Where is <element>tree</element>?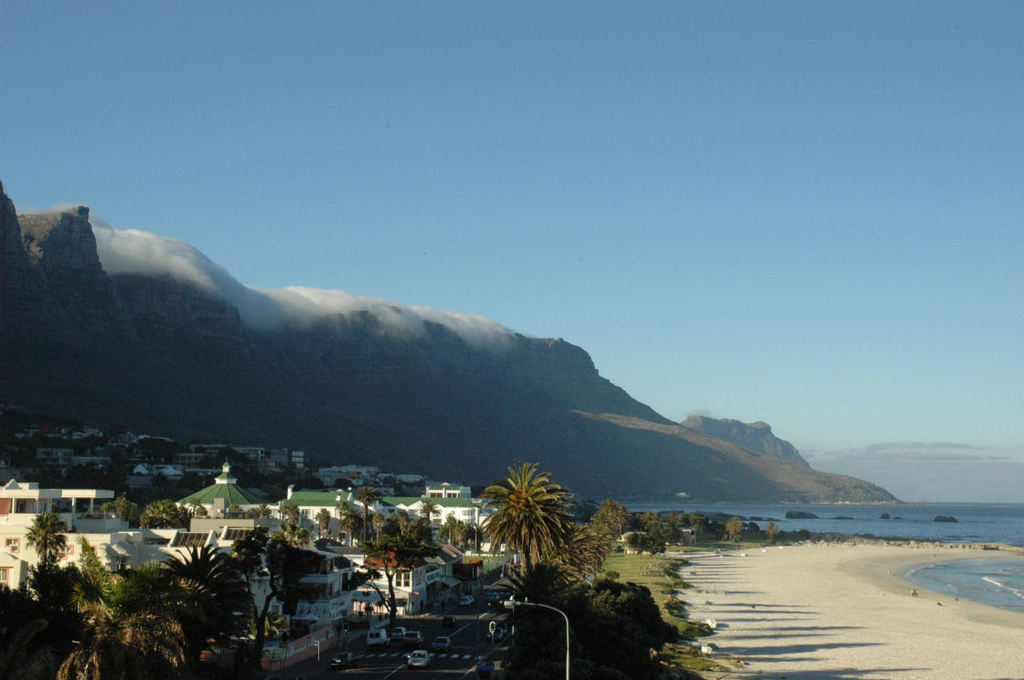
673, 512, 689, 524.
